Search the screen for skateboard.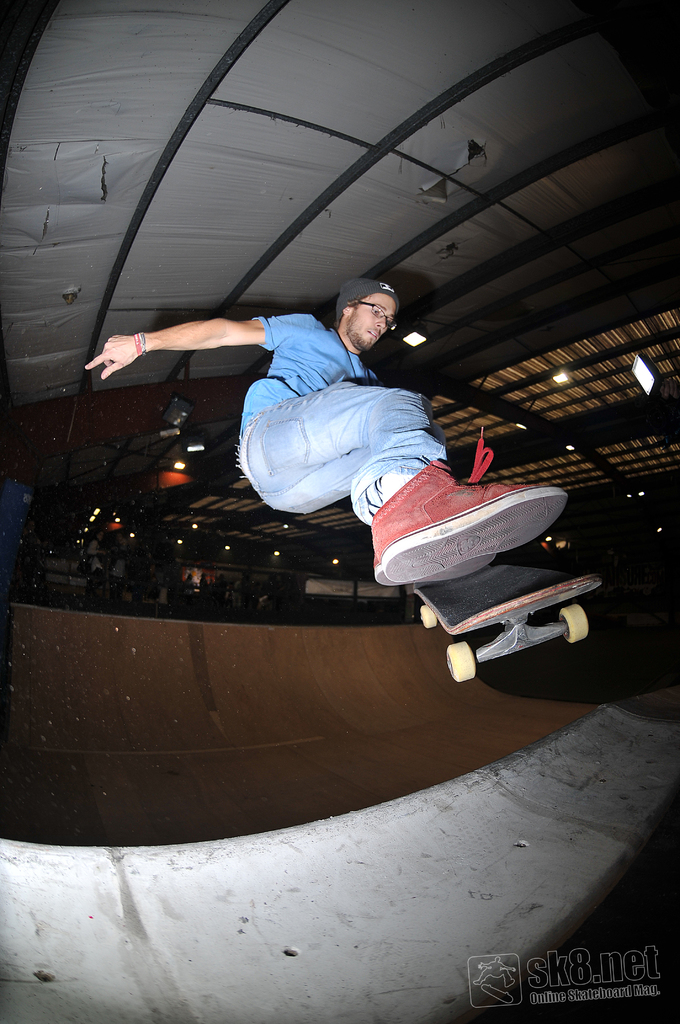
Found at Rect(404, 538, 607, 682).
